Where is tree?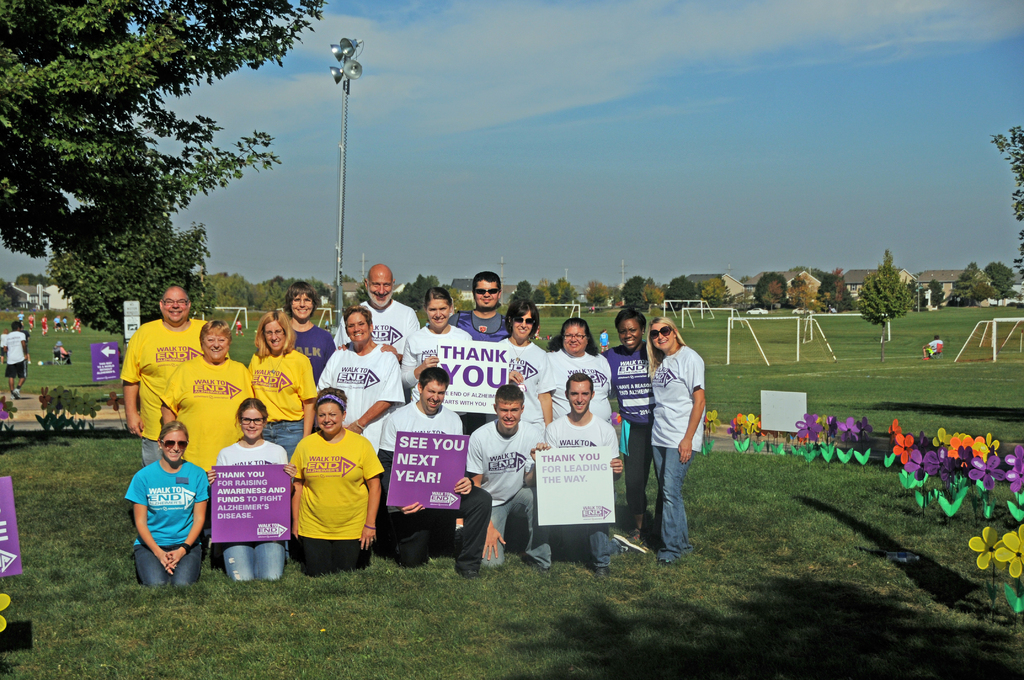
(left=674, top=270, right=705, bottom=318).
